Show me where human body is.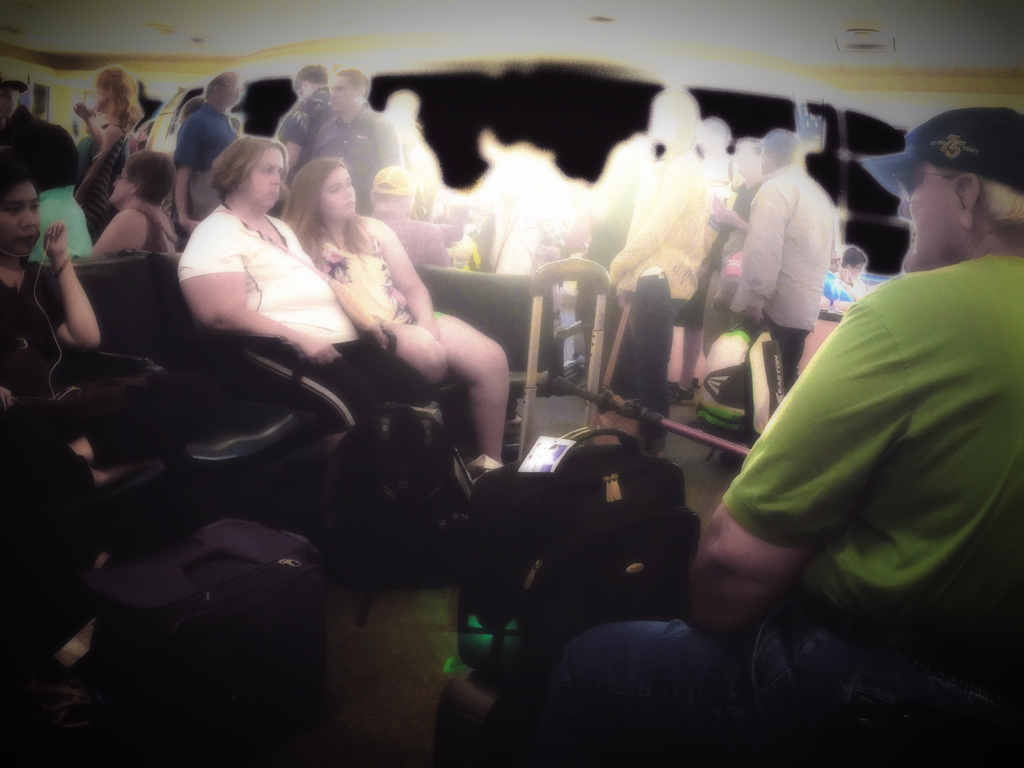
human body is at [32,136,94,259].
